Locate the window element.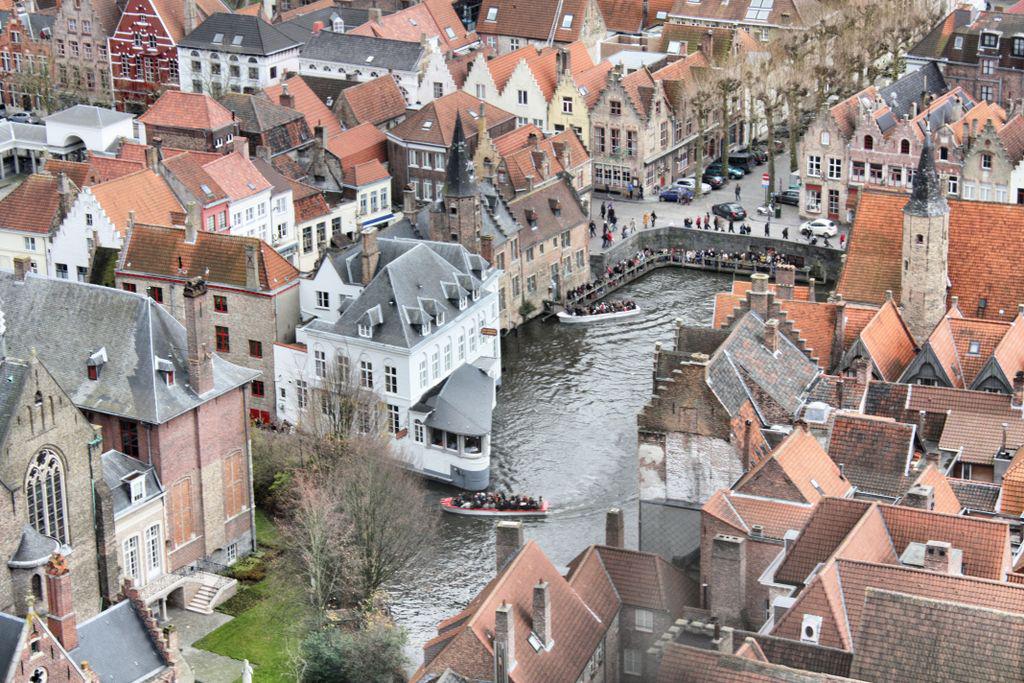
Element bbox: <region>517, 89, 529, 102</region>.
